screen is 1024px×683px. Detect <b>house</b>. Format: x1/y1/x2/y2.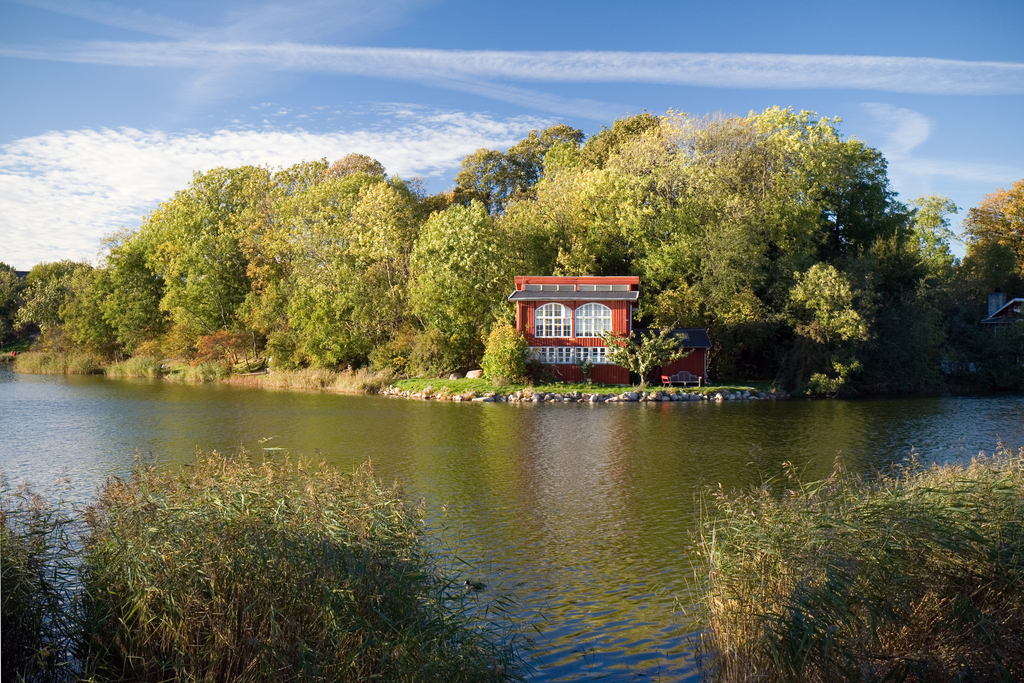
506/253/669/372.
